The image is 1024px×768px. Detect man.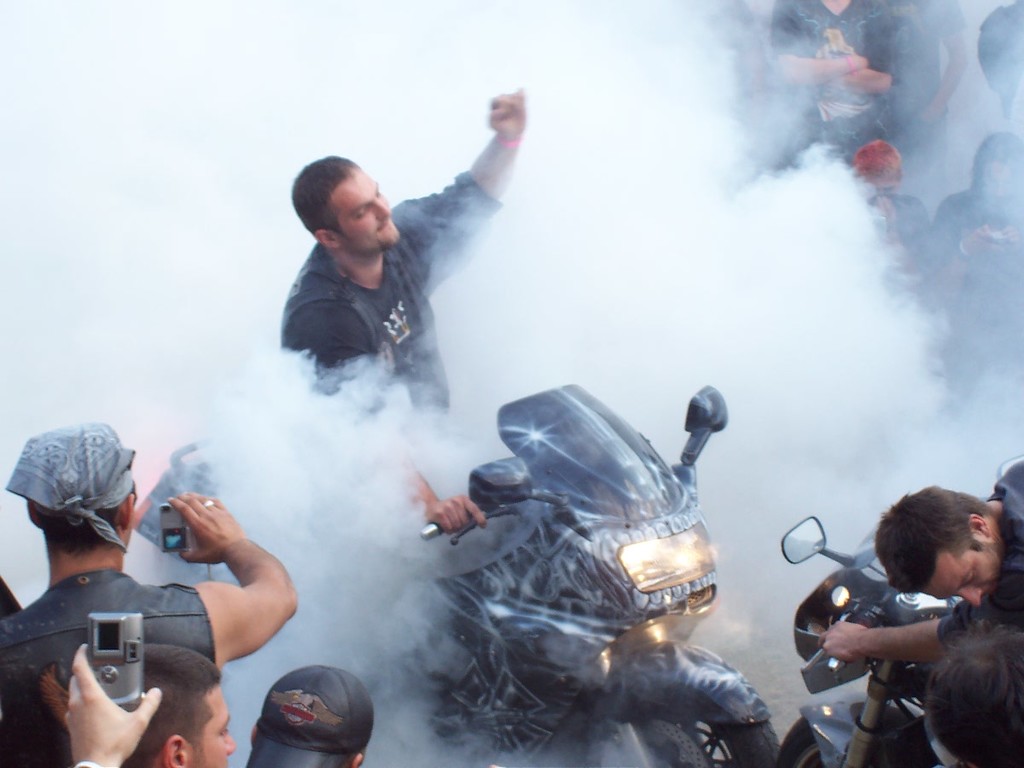
Detection: 913, 131, 1023, 409.
